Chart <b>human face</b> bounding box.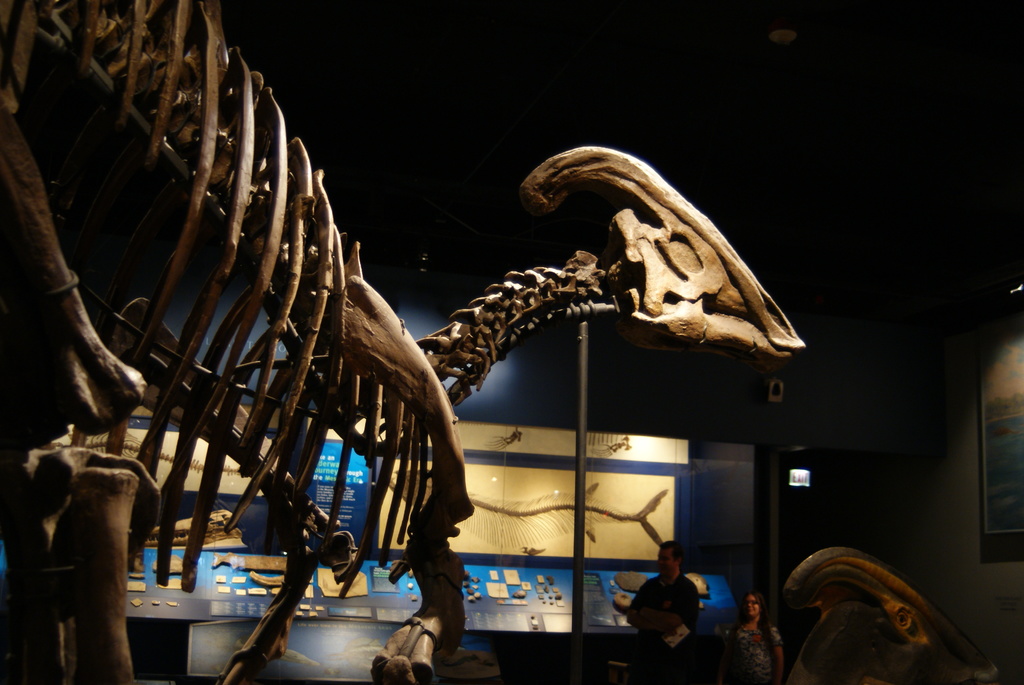
Charted: <bbox>745, 594, 758, 618</bbox>.
